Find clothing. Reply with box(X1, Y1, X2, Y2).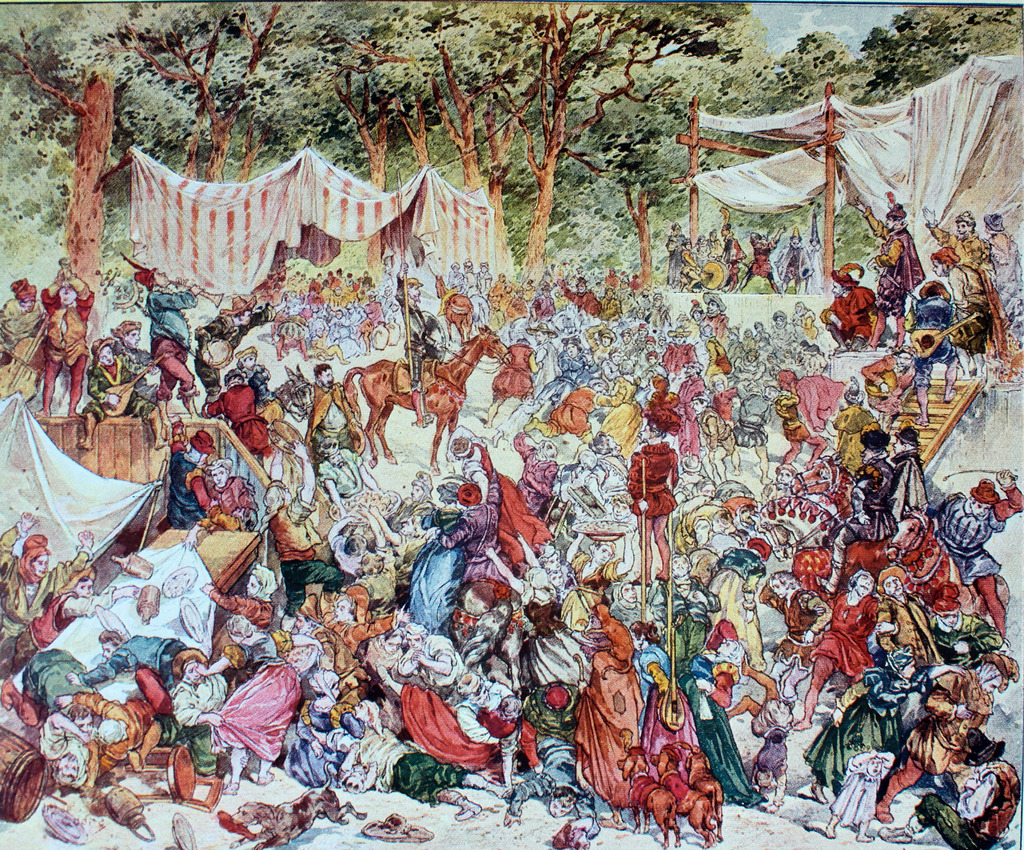
box(810, 593, 879, 680).
